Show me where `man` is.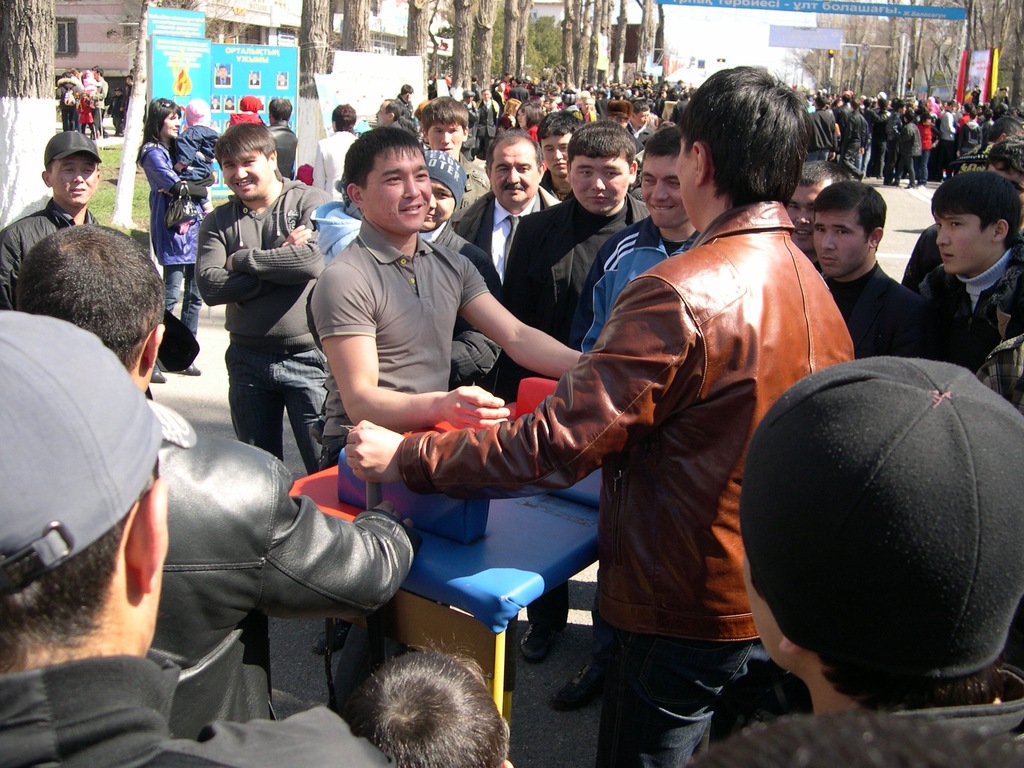
`man` is at {"x1": 397, "y1": 88, "x2": 415, "y2": 108}.
